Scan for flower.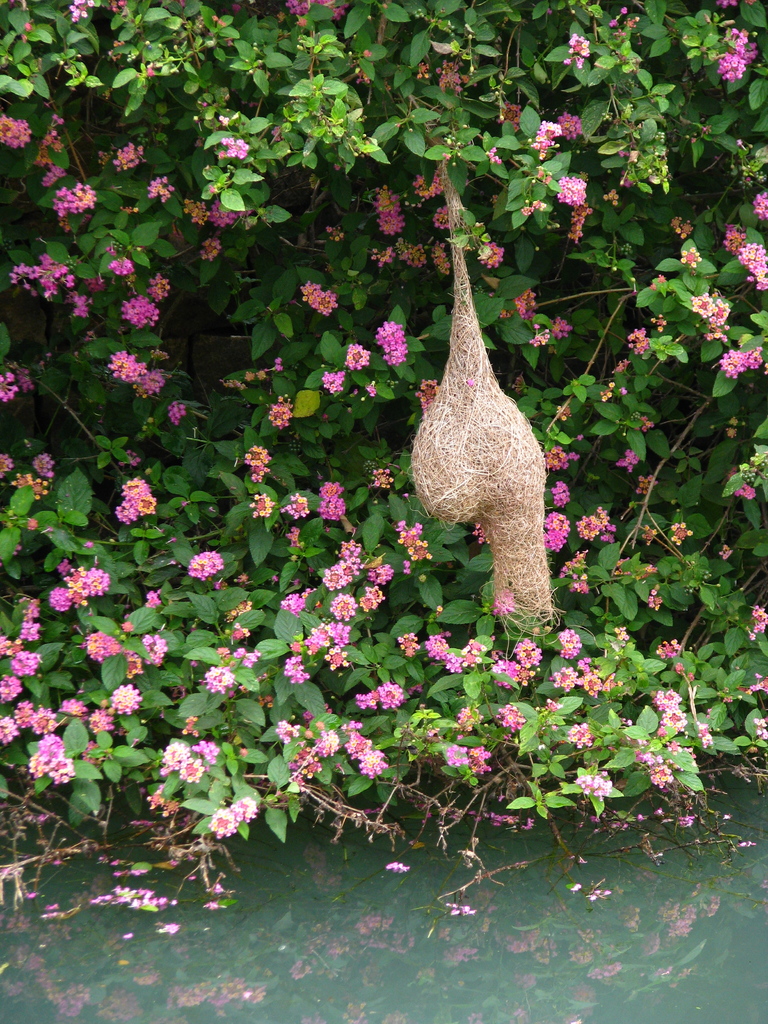
Scan result: BBox(531, 120, 582, 162).
